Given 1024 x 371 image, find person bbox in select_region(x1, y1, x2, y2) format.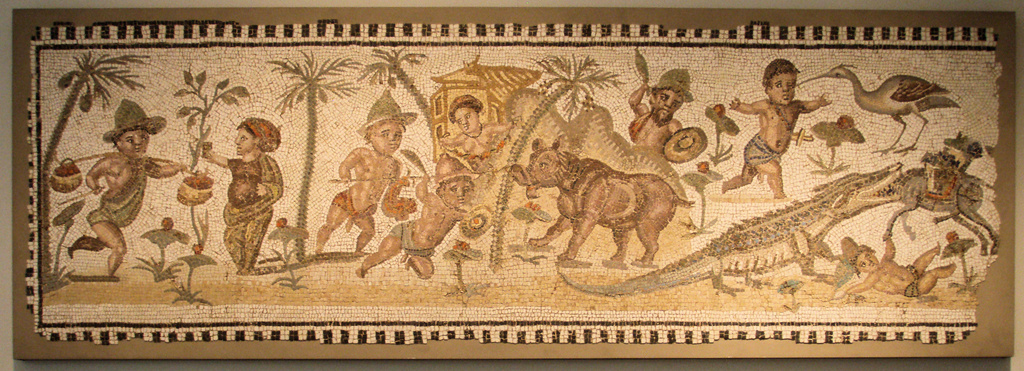
select_region(435, 103, 514, 189).
